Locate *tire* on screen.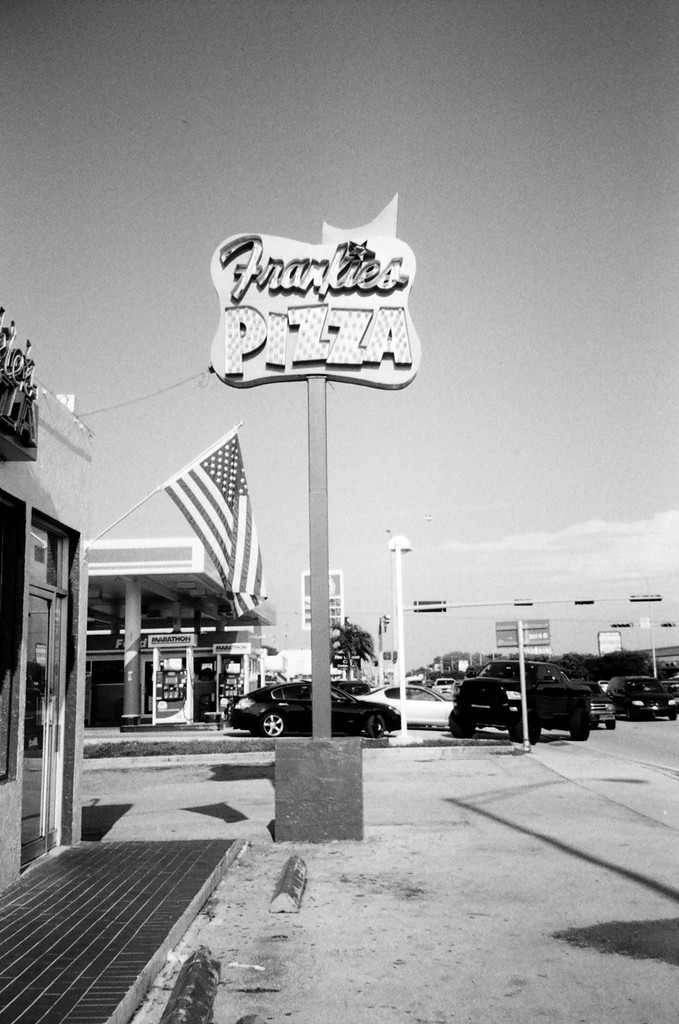
On screen at select_region(511, 714, 539, 743).
